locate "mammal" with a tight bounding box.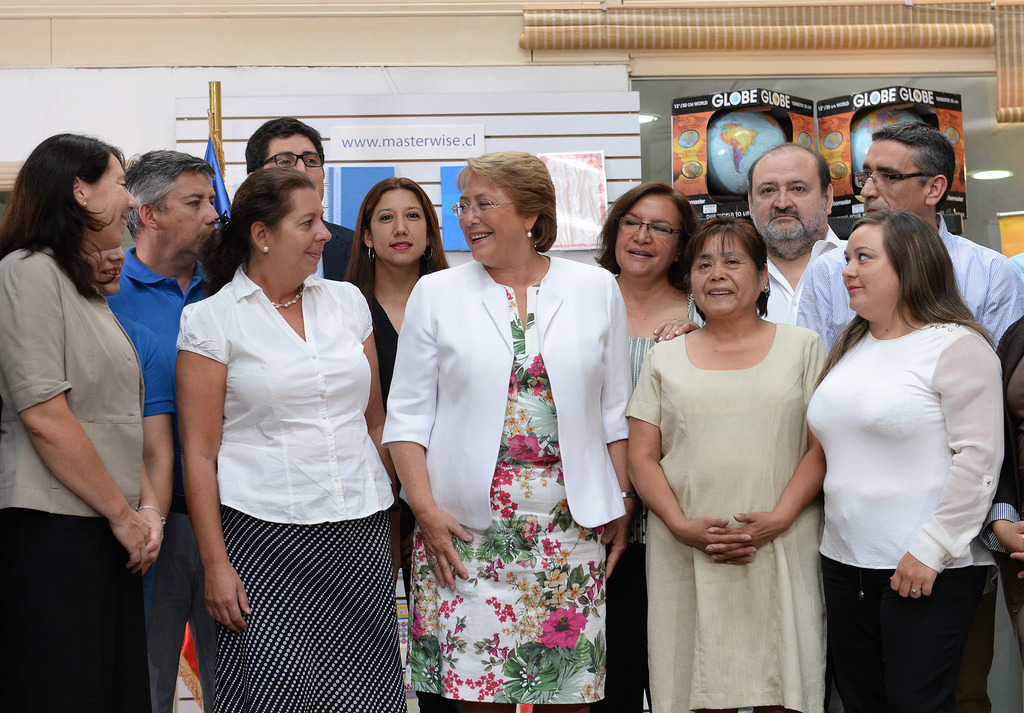
(left=992, top=311, right=1023, bottom=712).
